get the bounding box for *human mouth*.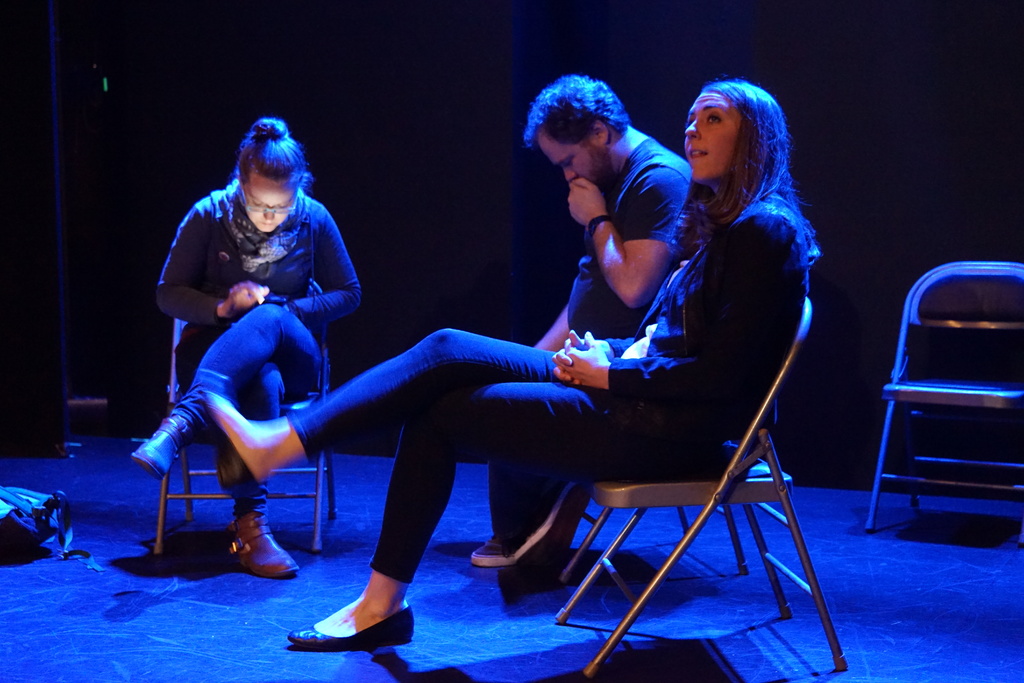
688 145 707 160.
